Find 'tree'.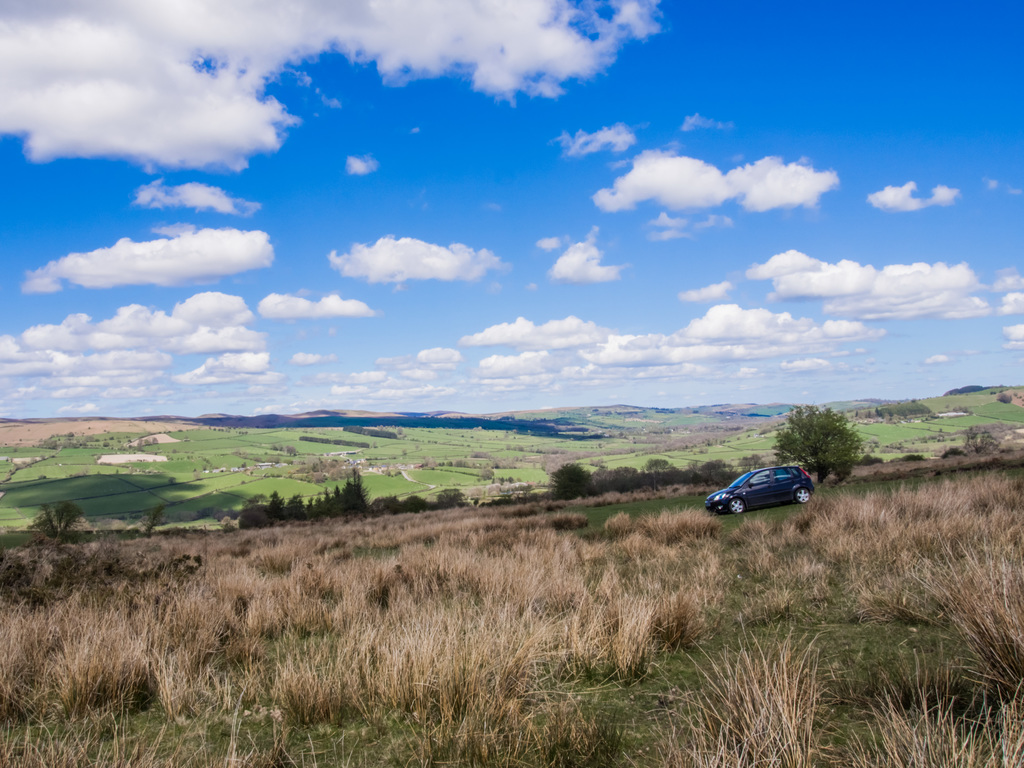
{"left": 966, "top": 430, "right": 1006, "bottom": 458}.
